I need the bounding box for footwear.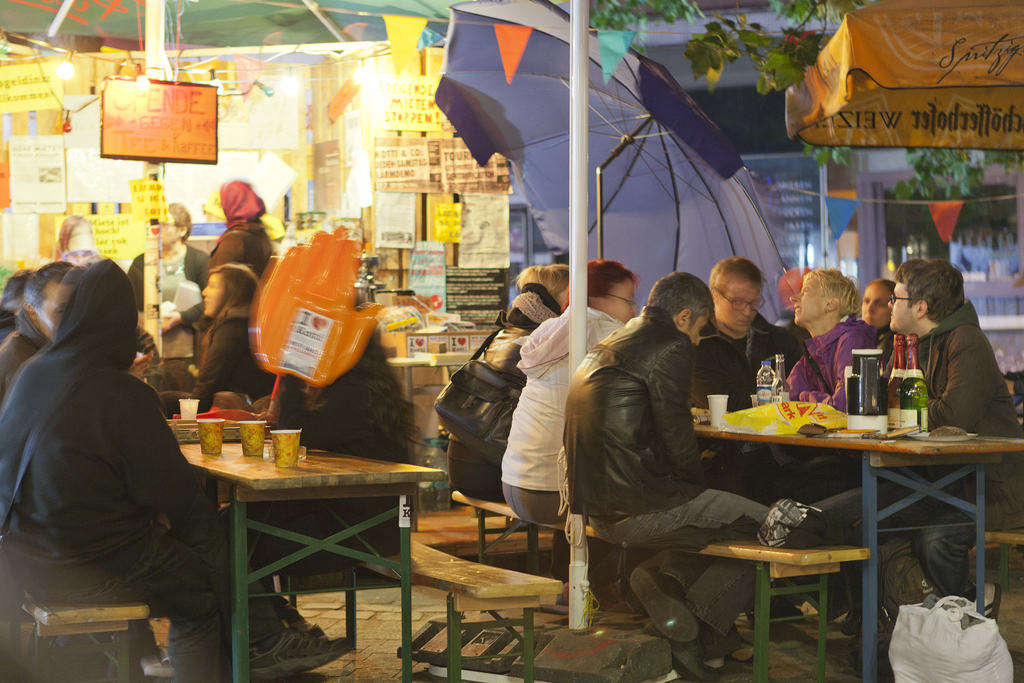
Here it is: 556:580:635:620.
